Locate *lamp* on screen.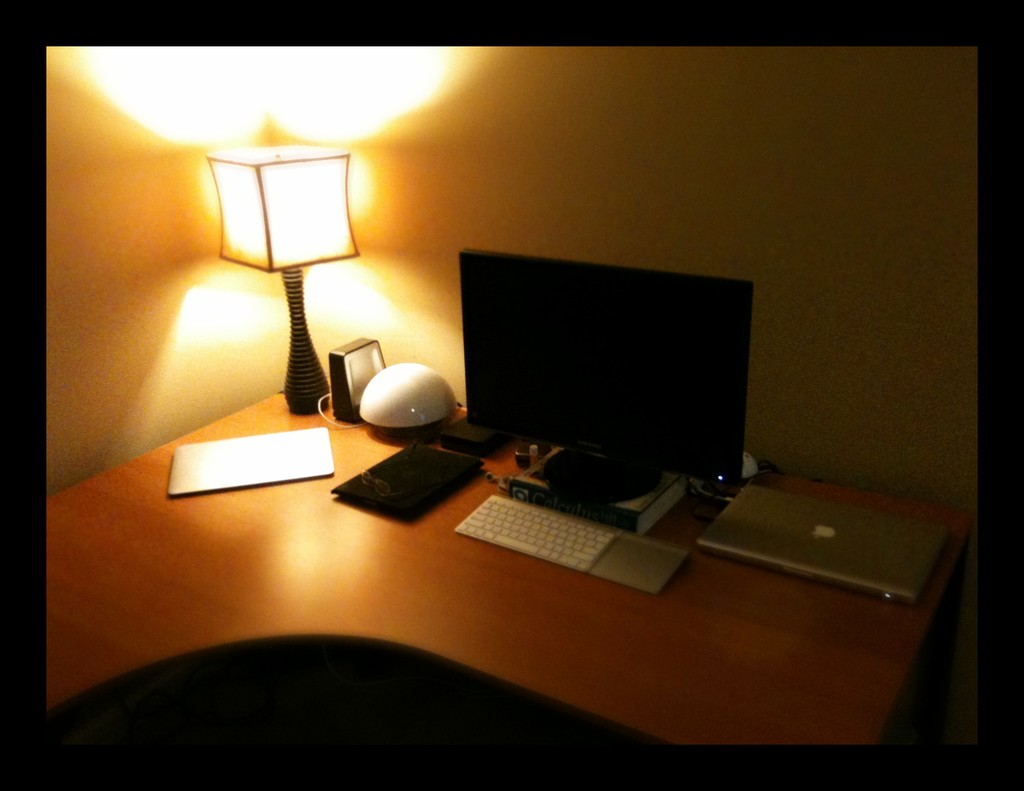
On screen at [left=206, top=144, right=358, bottom=416].
